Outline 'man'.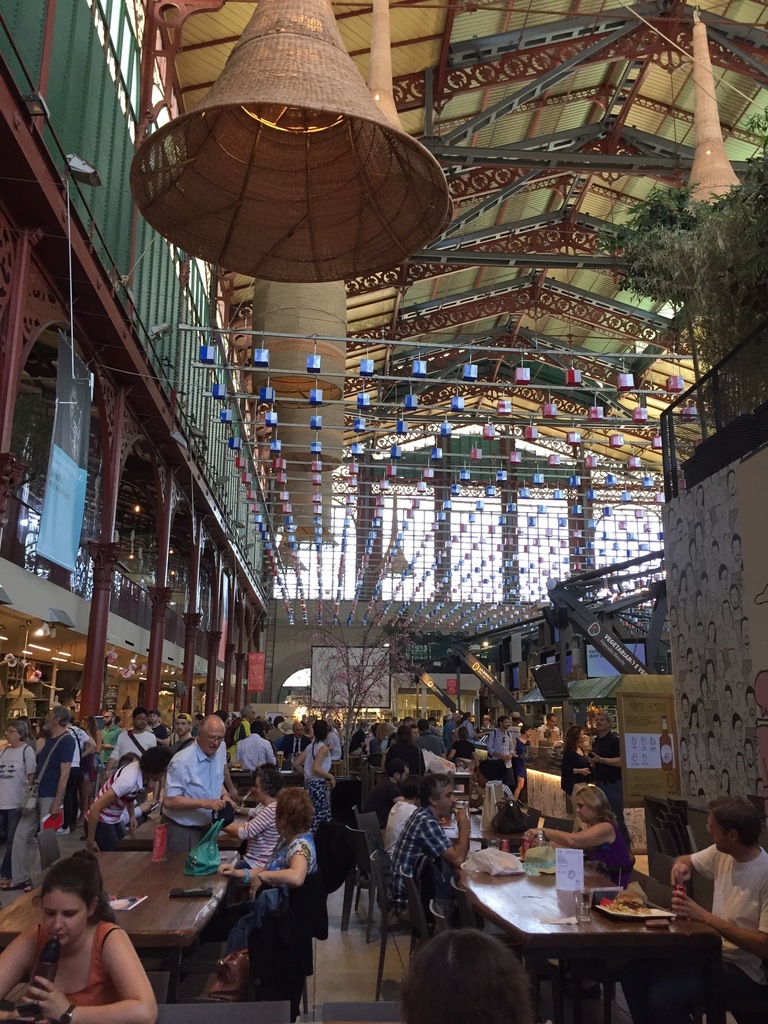
Outline: (left=228, top=722, right=273, bottom=771).
